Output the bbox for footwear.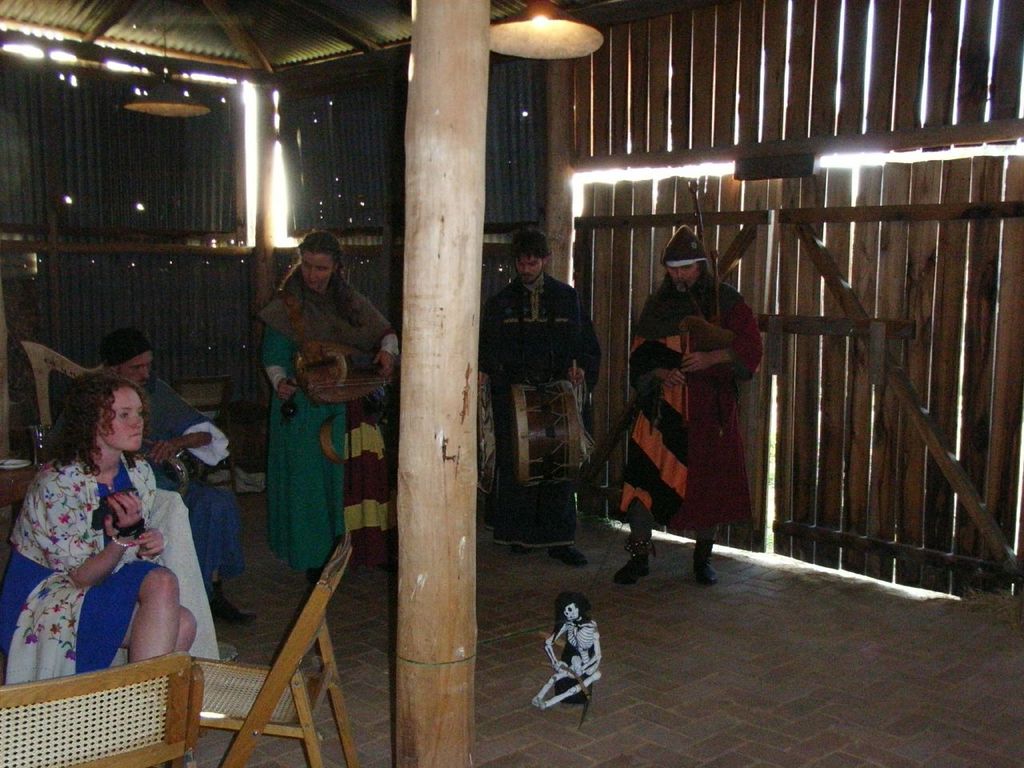
Rect(614, 552, 649, 586).
